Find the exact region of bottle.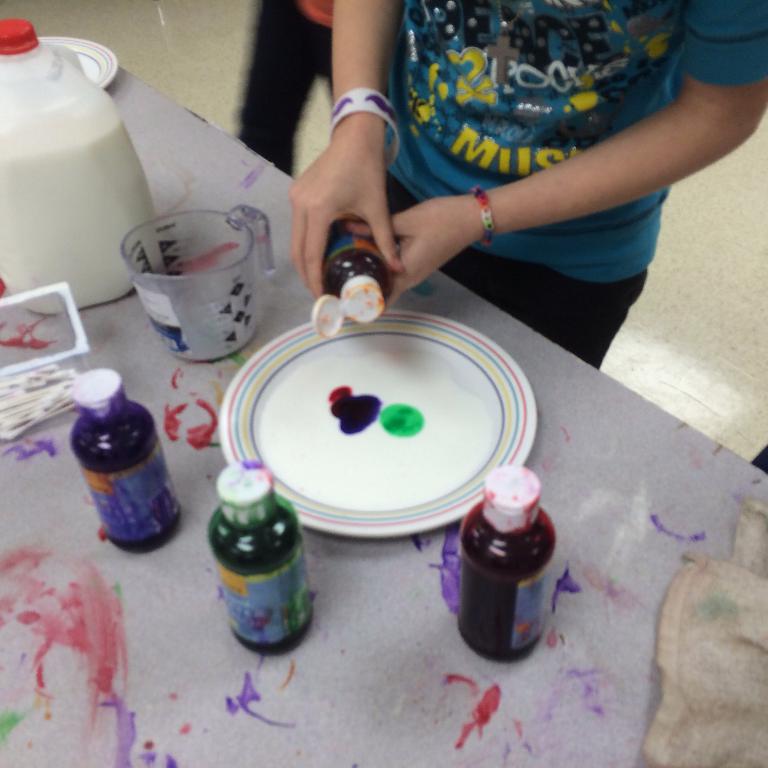
Exact region: <bbox>213, 462, 314, 654</bbox>.
